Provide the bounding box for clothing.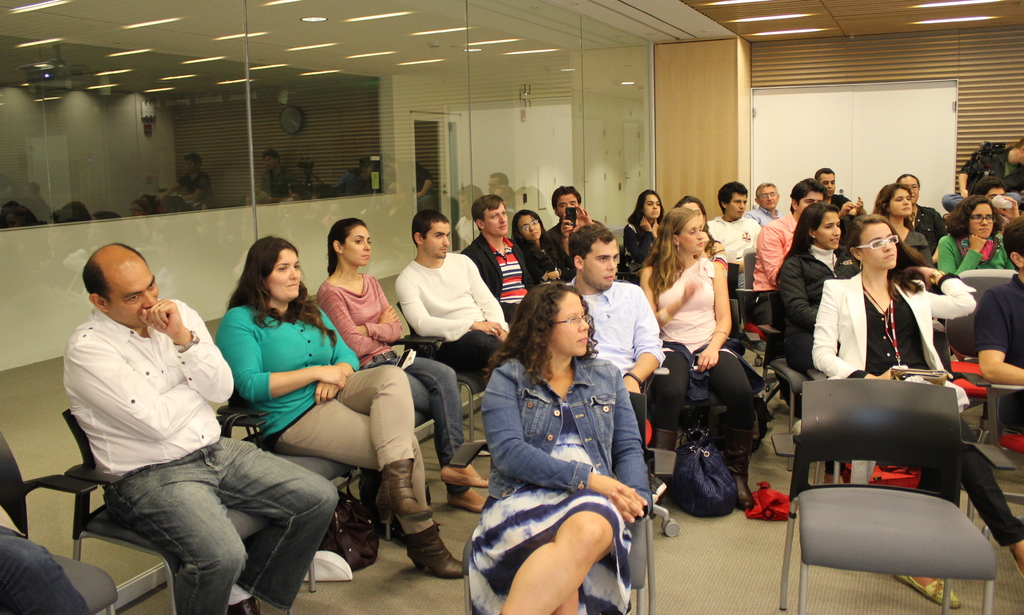
[65,306,338,614].
